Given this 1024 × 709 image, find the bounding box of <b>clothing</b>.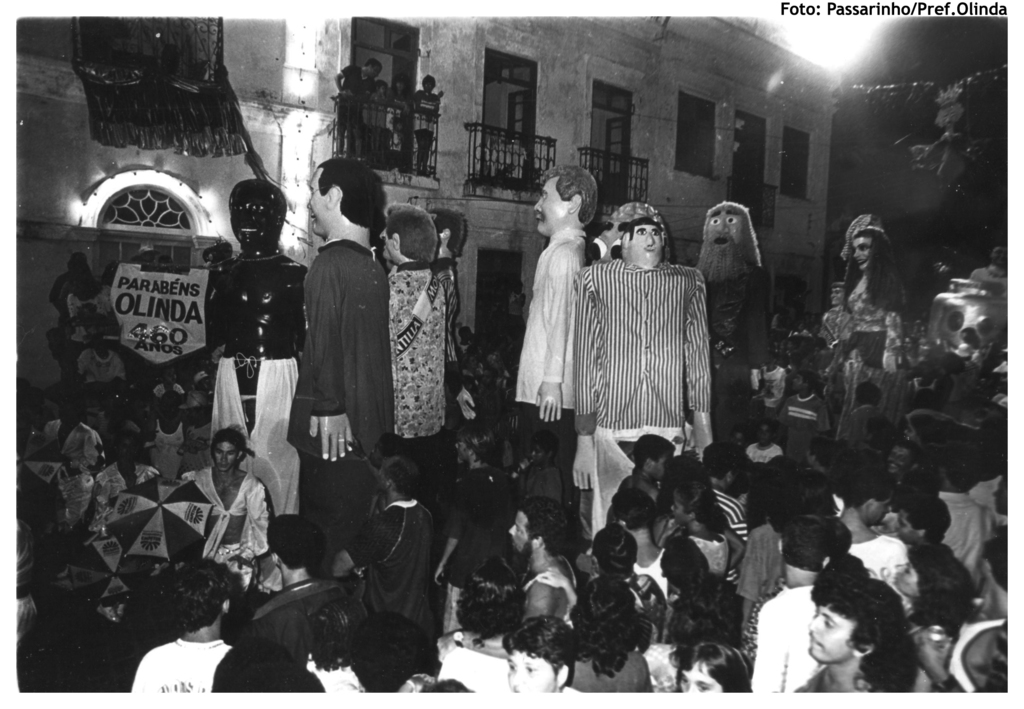
x1=634 y1=547 x2=687 y2=613.
